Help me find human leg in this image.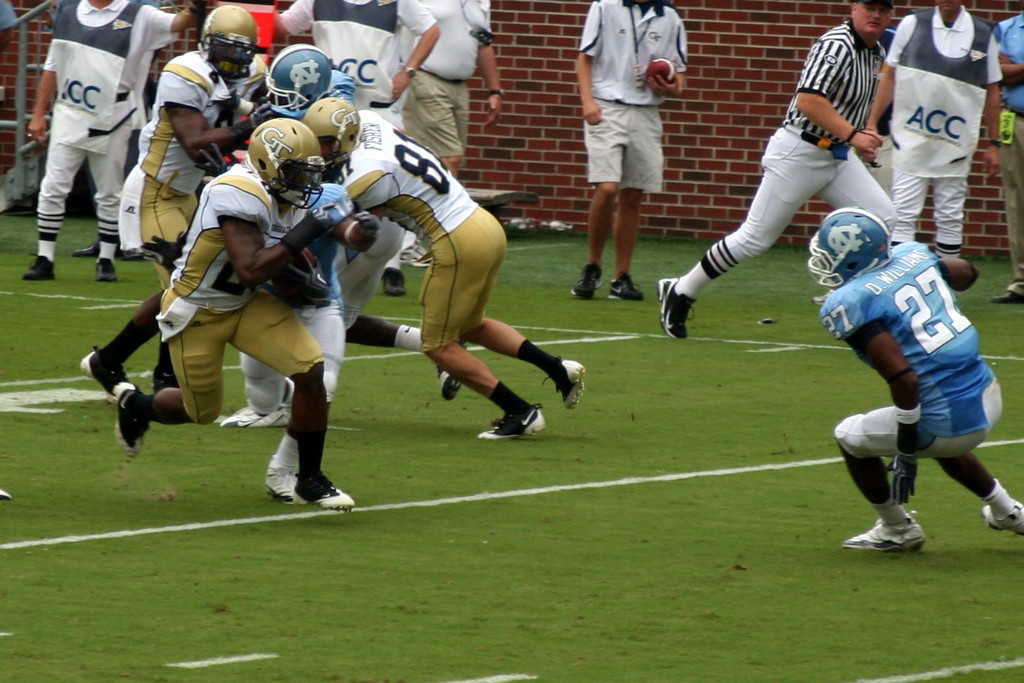
Found it: pyautogui.locateOnScreen(927, 158, 971, 250).
